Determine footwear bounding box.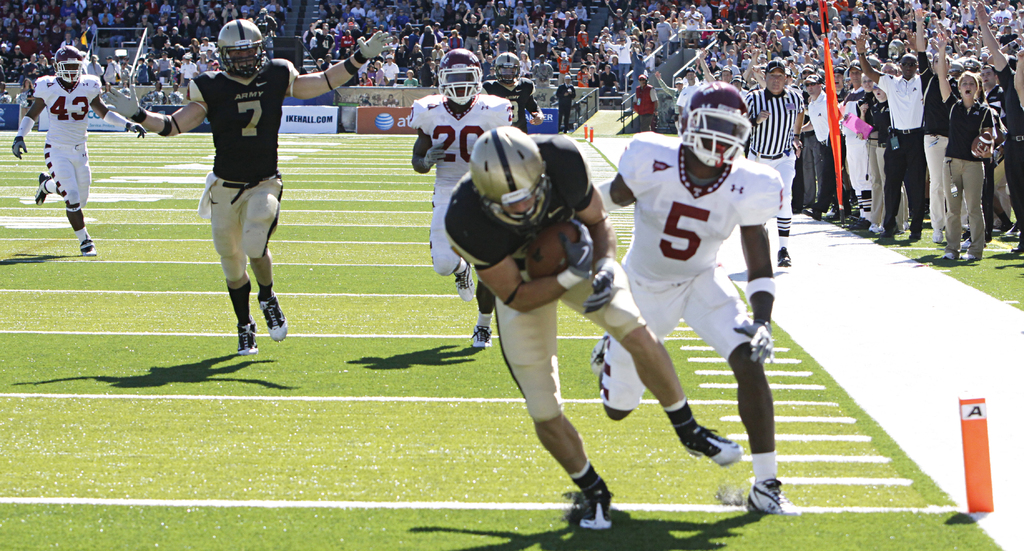
Determined: 824,207,835,214.
